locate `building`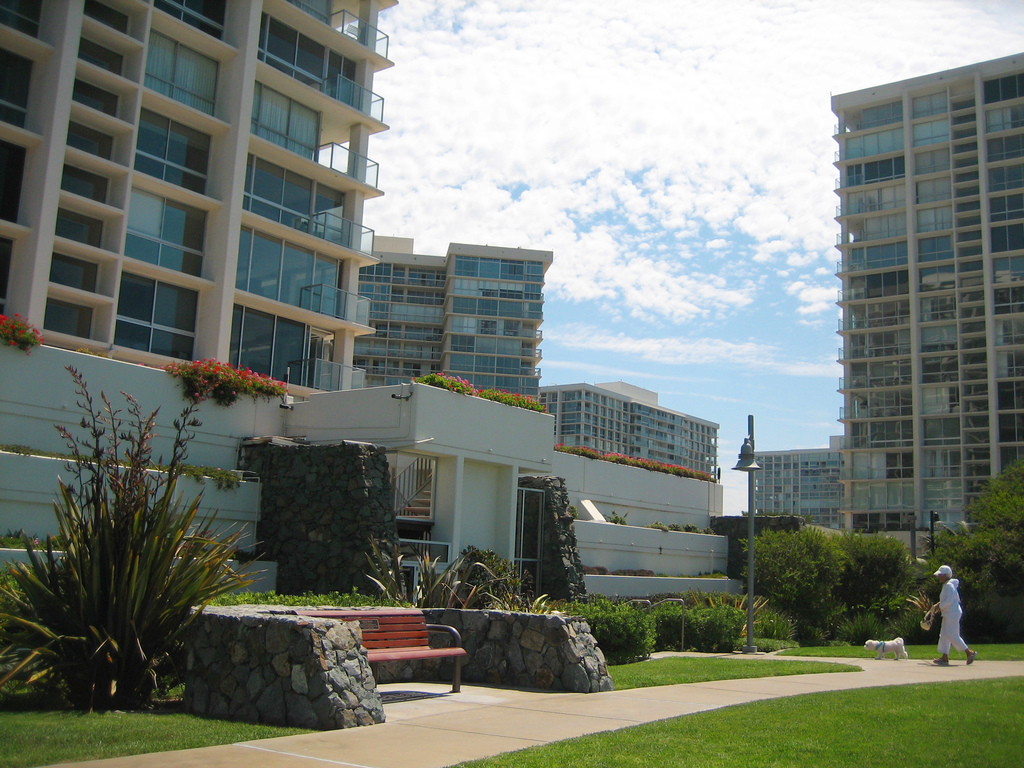
[x1=753, y1=450, x2=843, y2=535]
